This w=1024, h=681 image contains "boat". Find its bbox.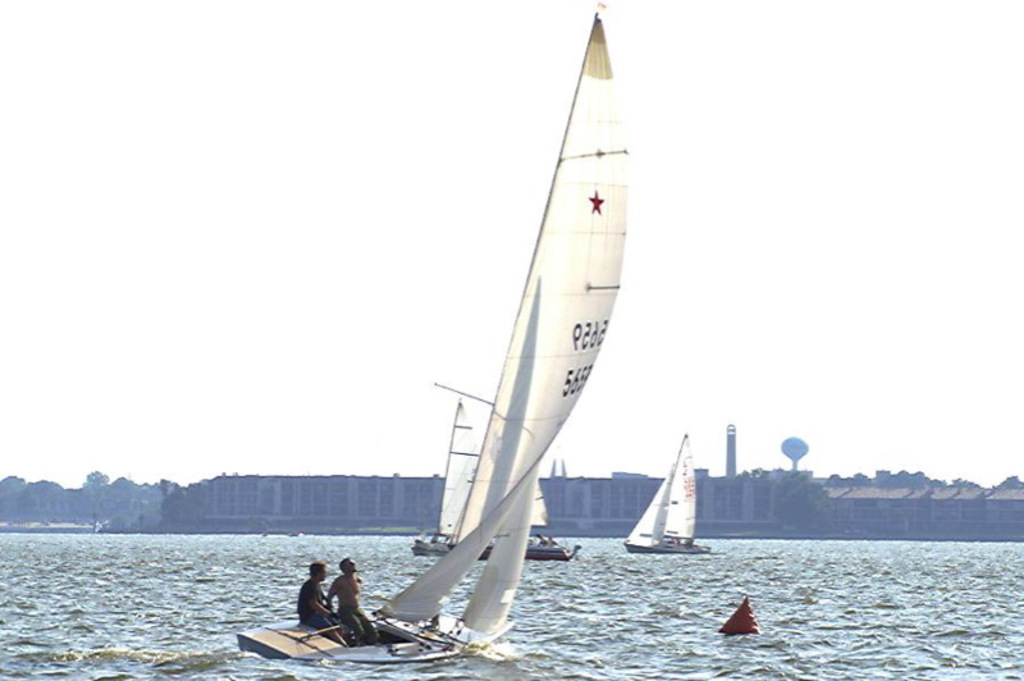
<box>621,433,713,559</box>.
